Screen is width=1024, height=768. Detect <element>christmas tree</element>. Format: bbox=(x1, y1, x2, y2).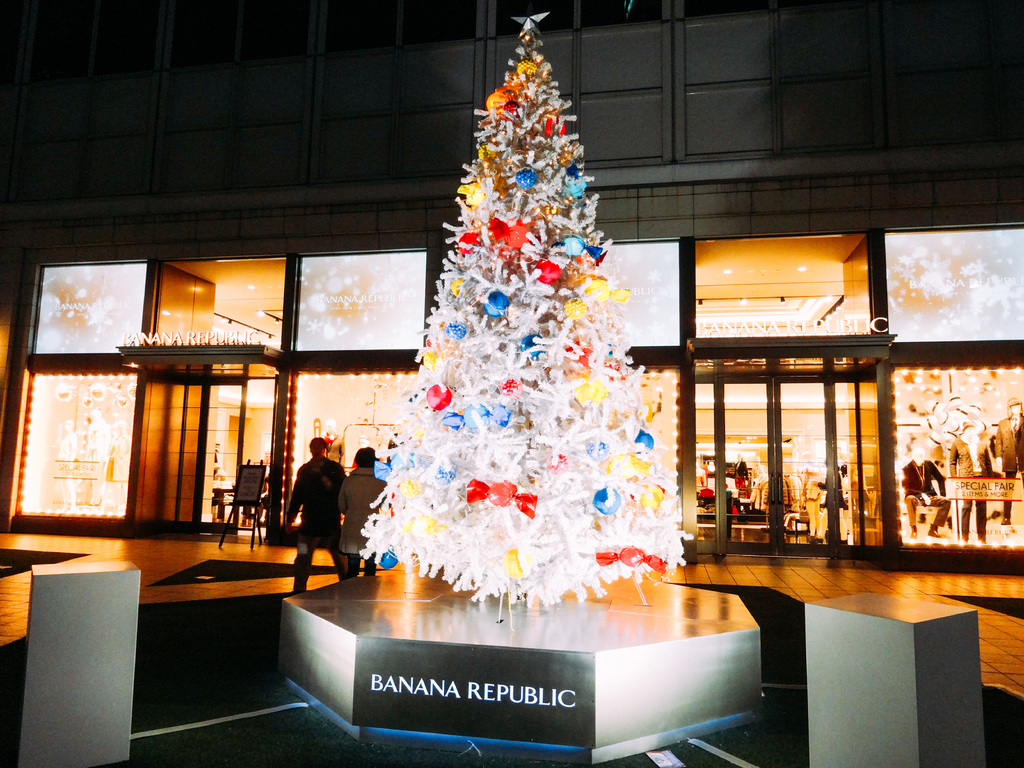
bbox=(367, 13, 691, 606).
